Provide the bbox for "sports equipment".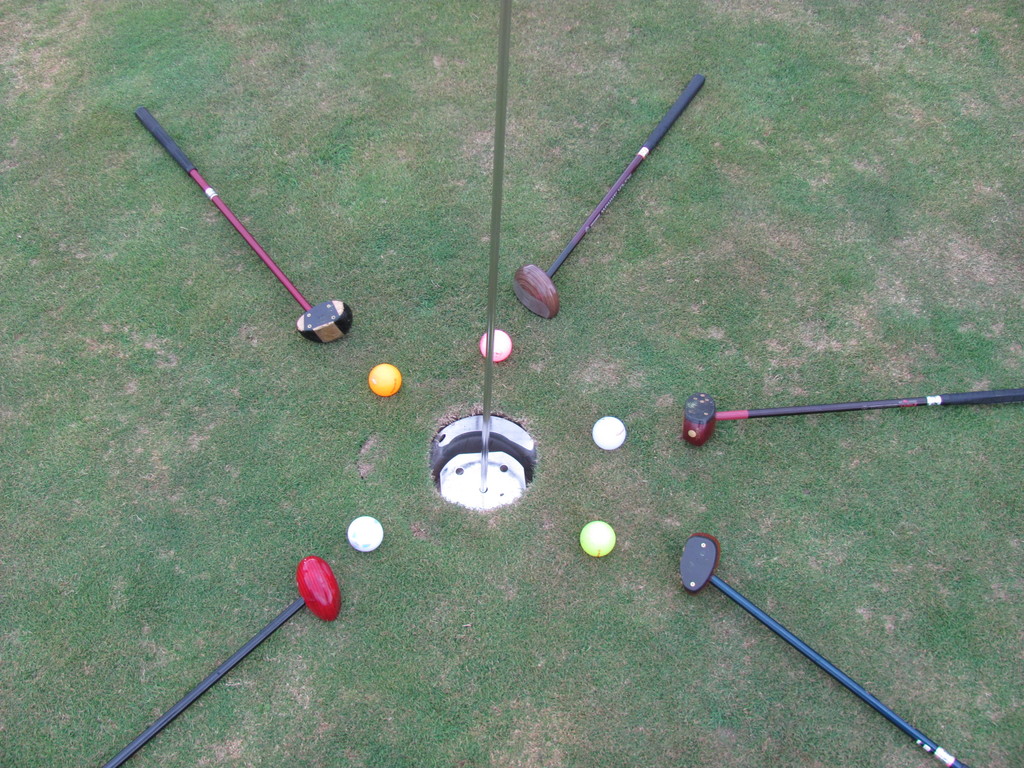
crop(477, 328, 513, 364).
